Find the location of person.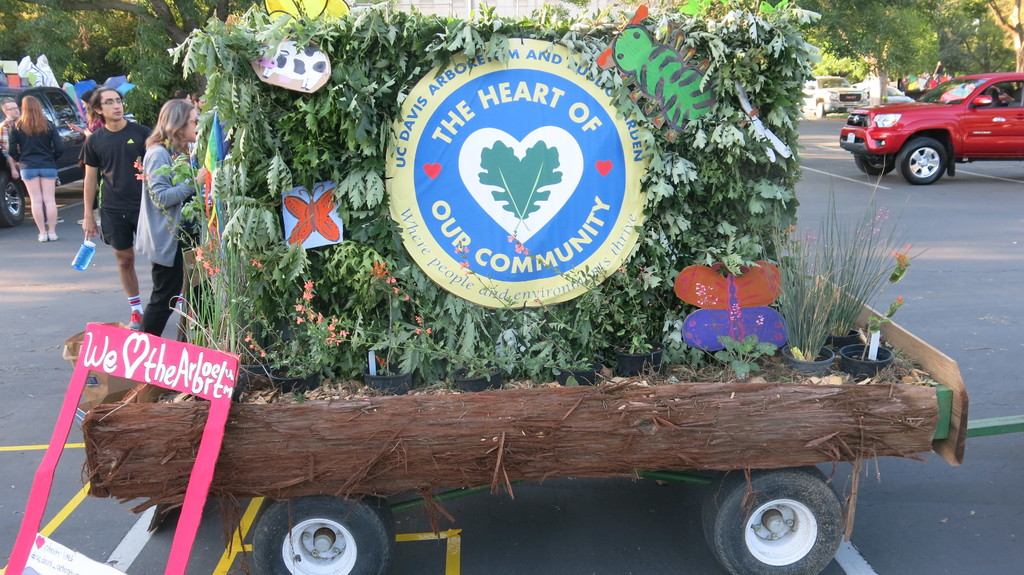
Location: locate(10, 94, 60, 241).
